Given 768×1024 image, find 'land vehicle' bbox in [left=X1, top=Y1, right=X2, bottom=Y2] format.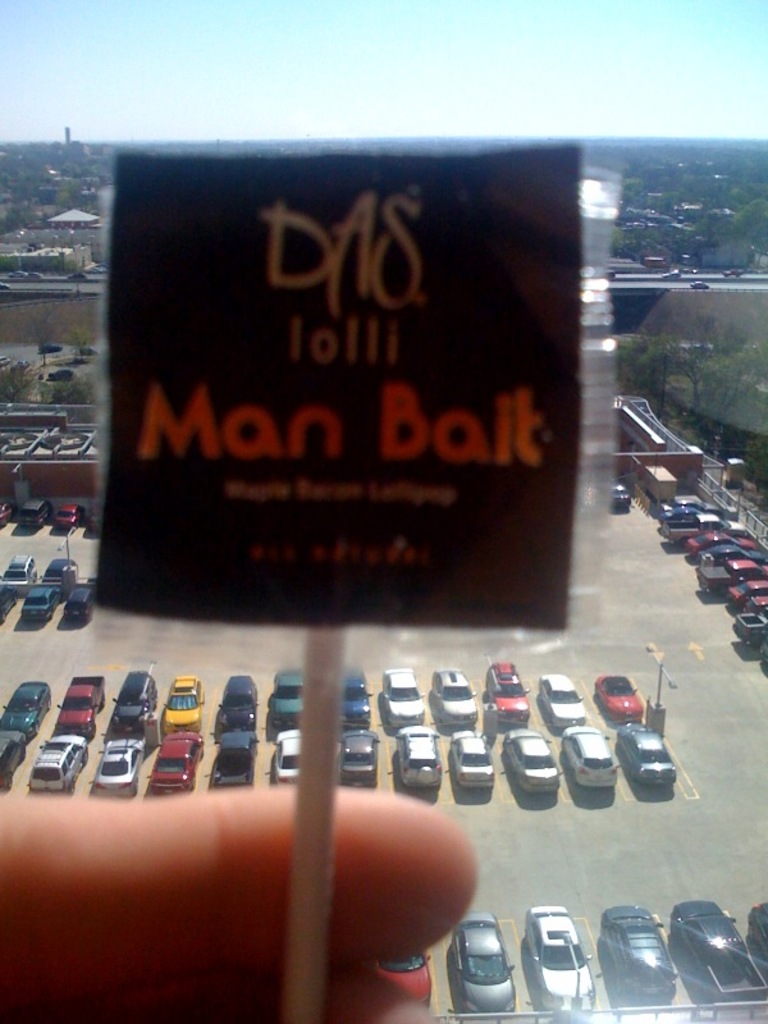
[left=727, top=576, right=767, bottom=604].
